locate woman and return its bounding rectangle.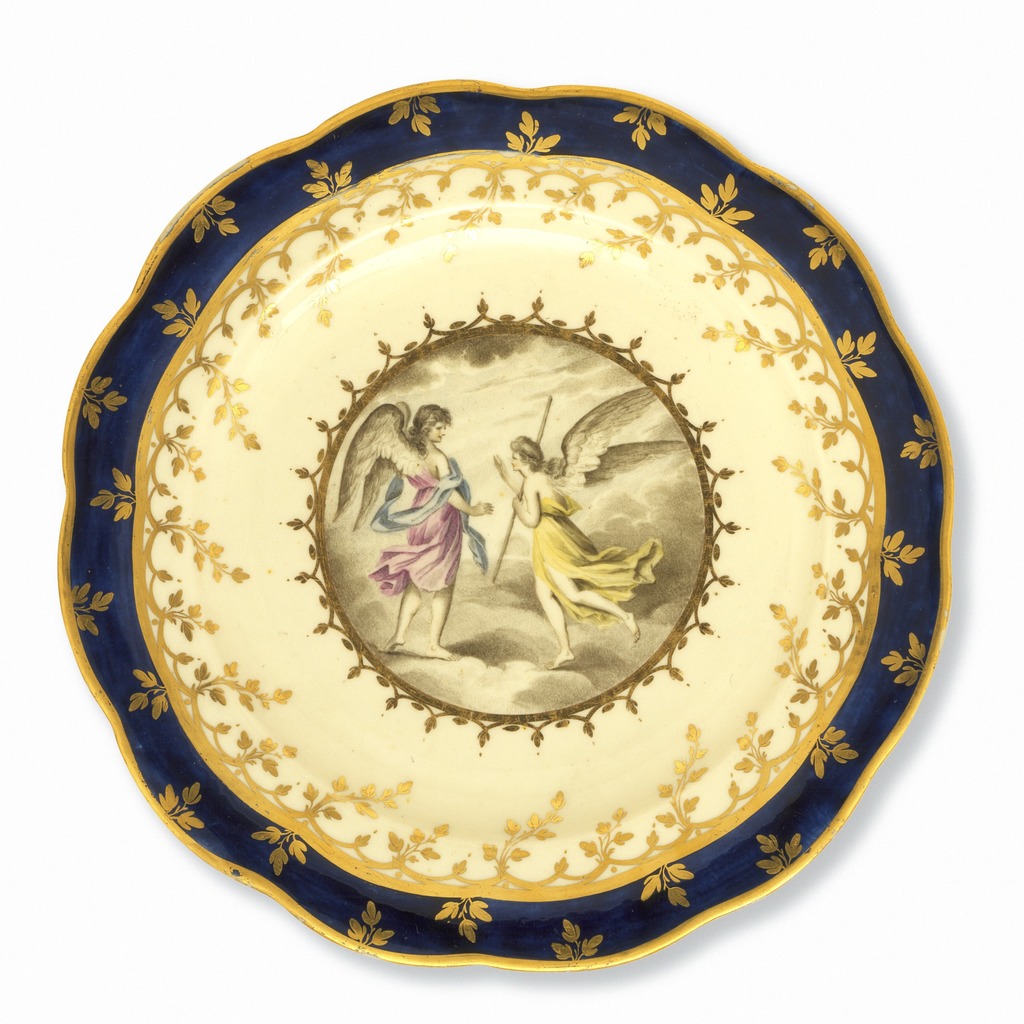
[337, 391, 495, 659].
